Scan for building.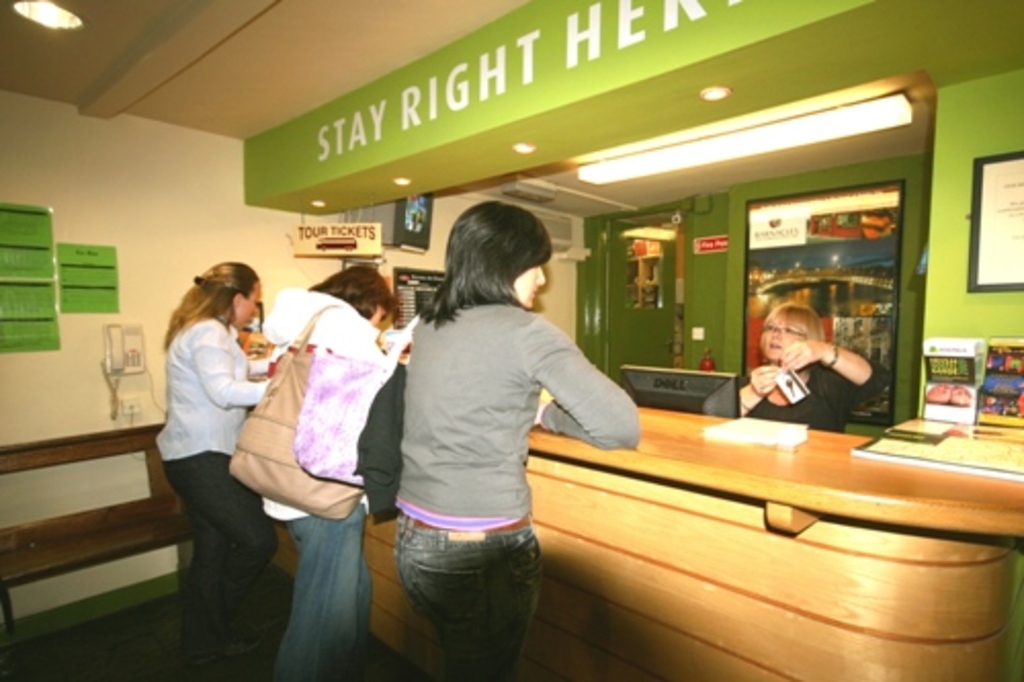
Scan result: 0/0/1022/680.
